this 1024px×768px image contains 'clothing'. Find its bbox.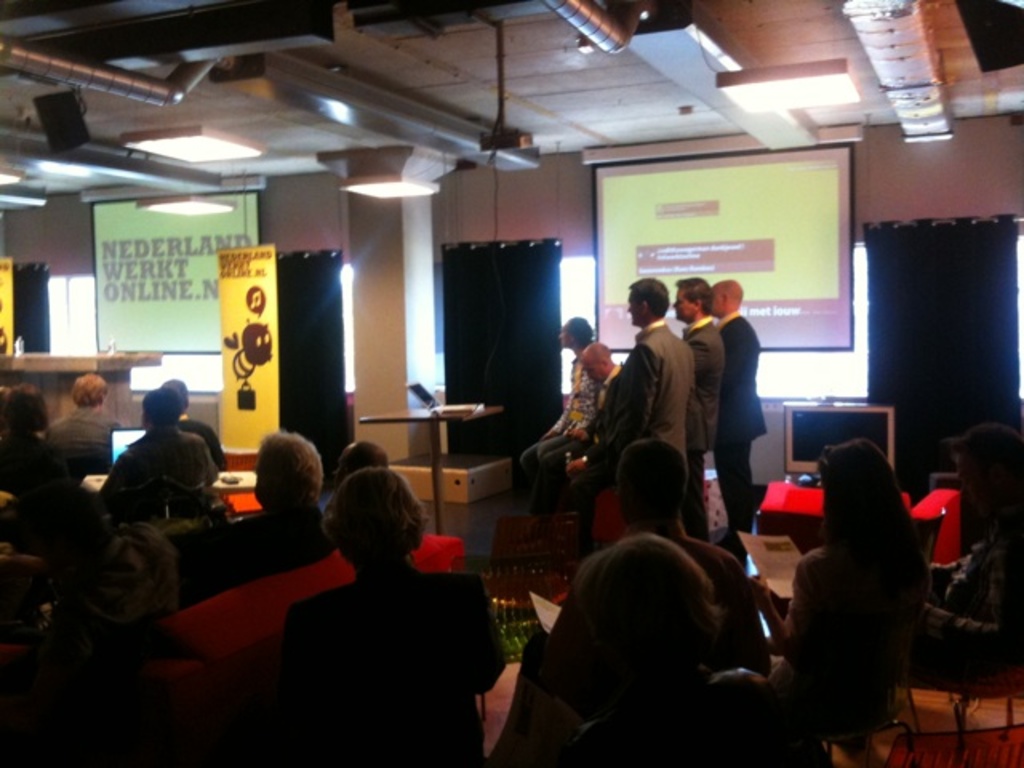
bbox=[200, 504, 339, 592].
